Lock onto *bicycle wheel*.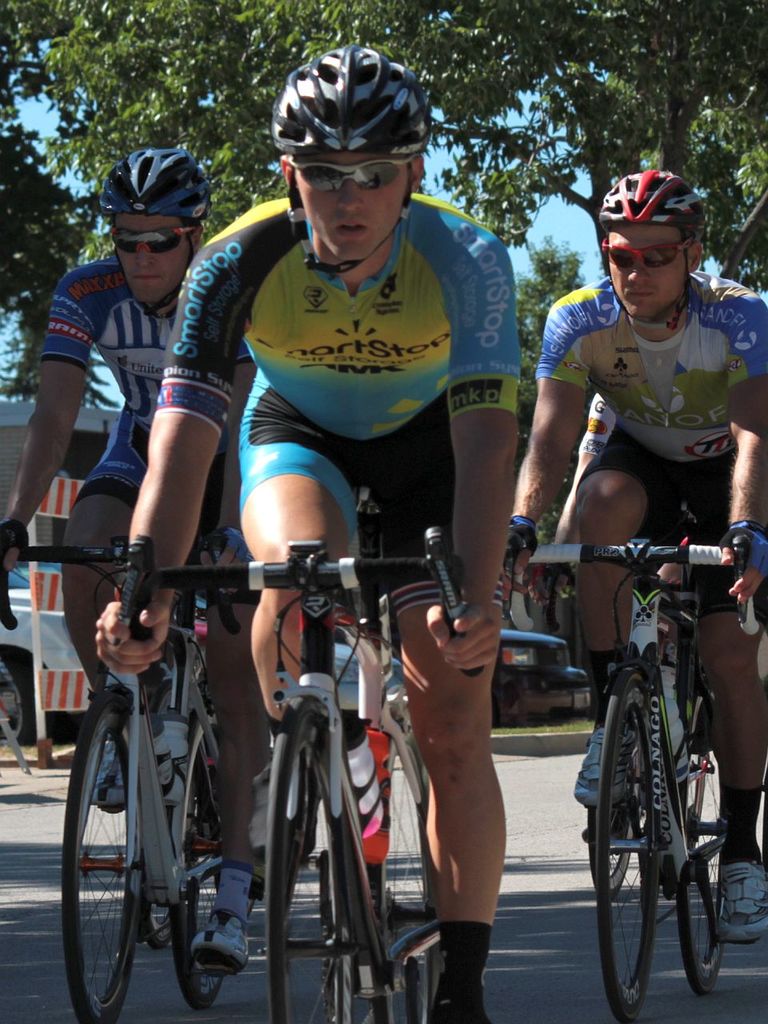
Locked: (x1=584, y1=649, x2=643, y2=892).
